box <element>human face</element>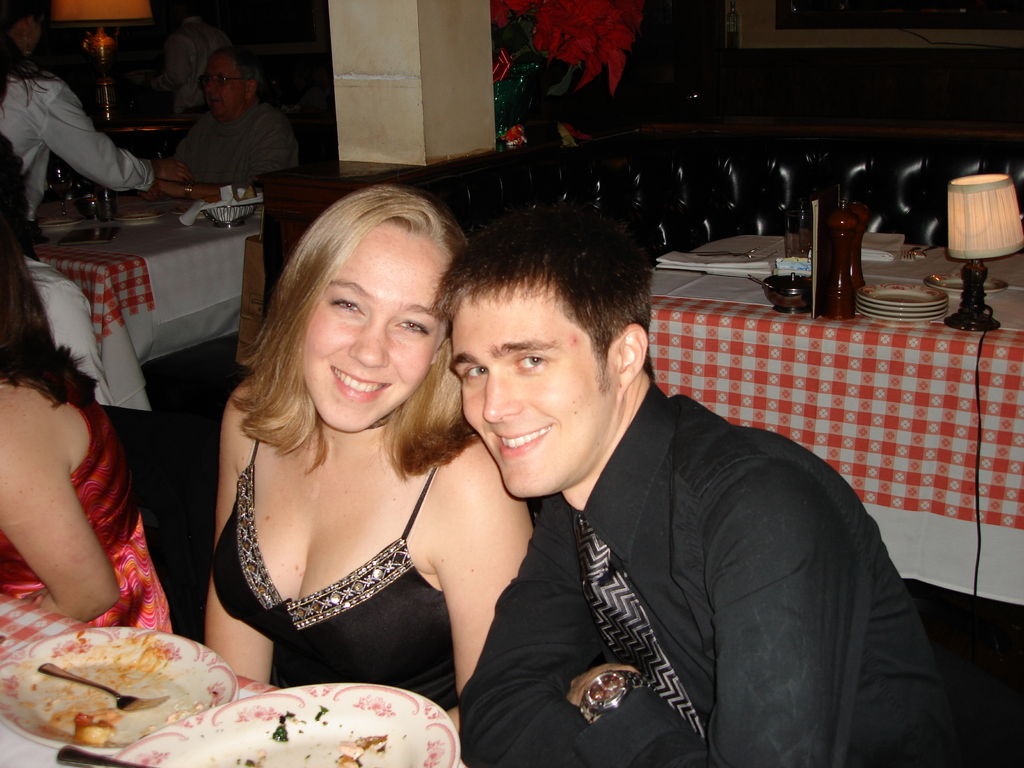
region(297, 220, 451, 431)
